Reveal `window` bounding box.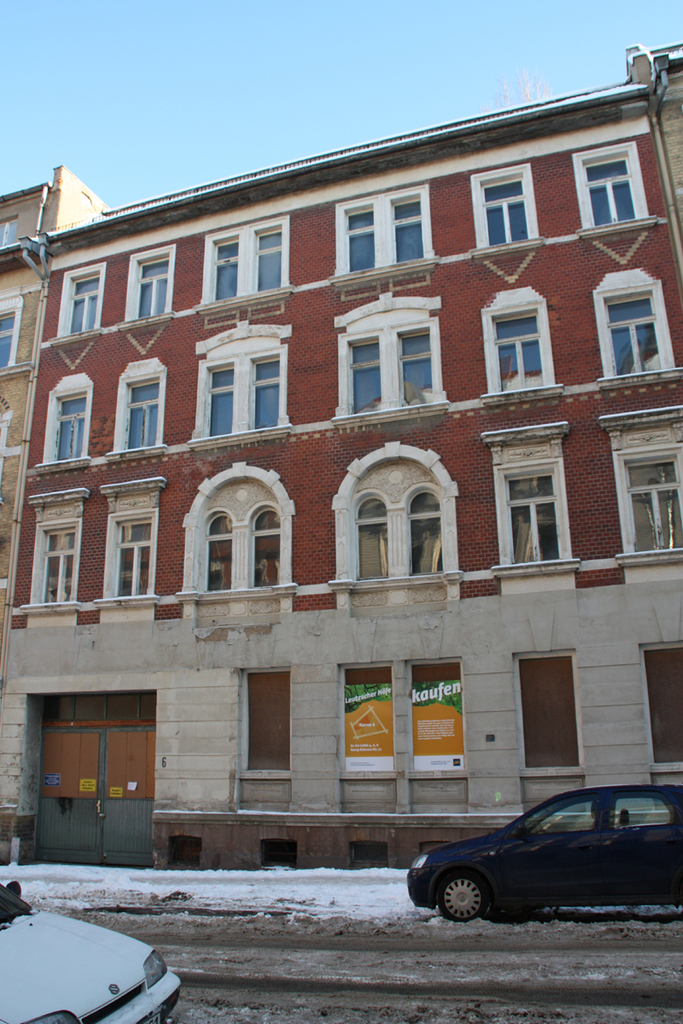
Revealed: pyautogui.locateOnScreen(517, 655, 580, 771).
